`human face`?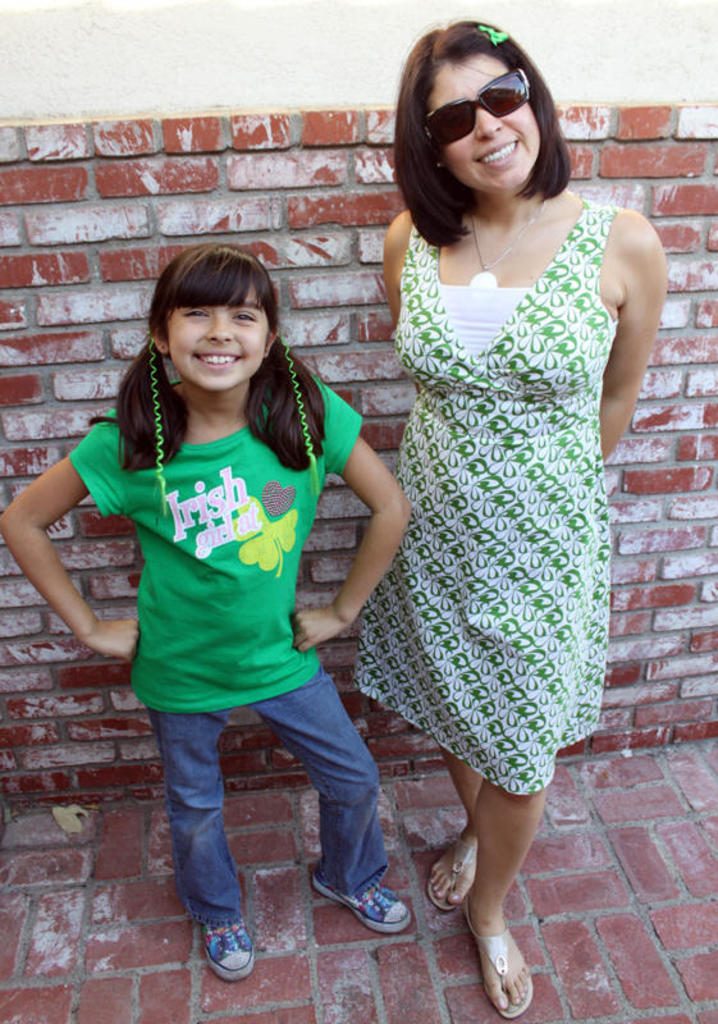
crop(425, 52, 541, 196)
